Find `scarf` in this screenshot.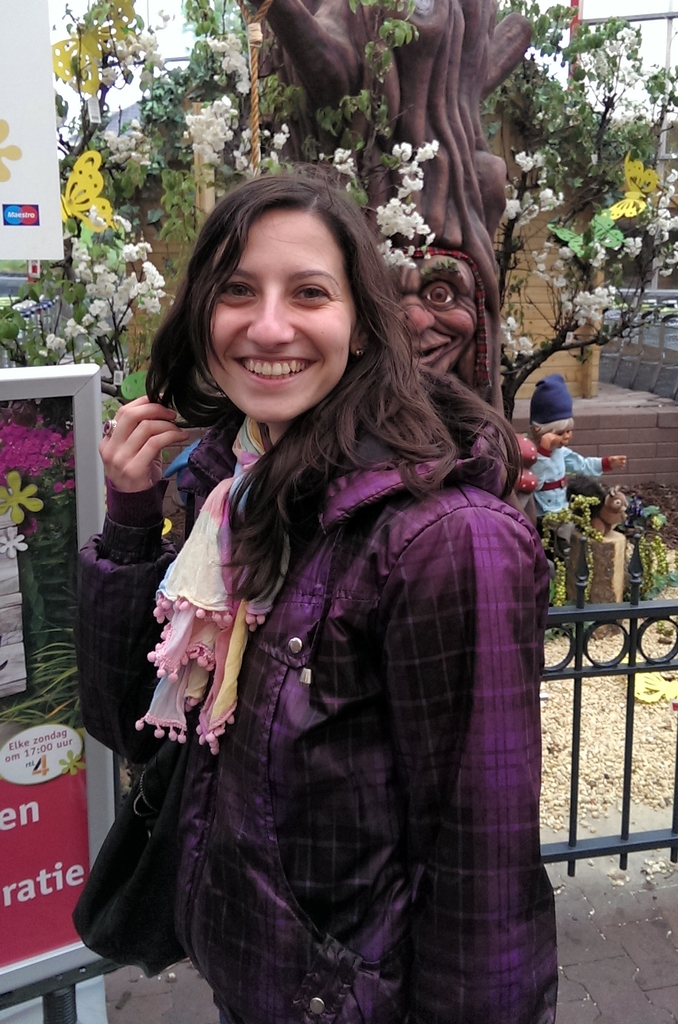
The bounding box for `scarf` is select_region(134, 415, 302, 749).
